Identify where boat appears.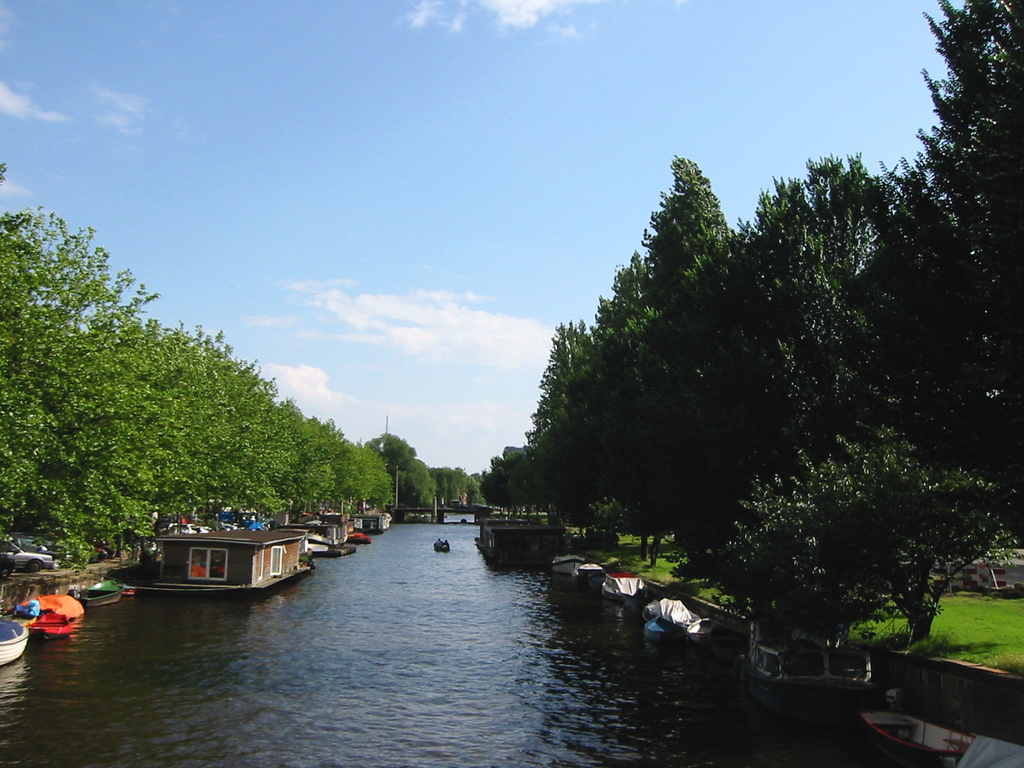
Appears at Rect(550, 553, 587, 577).
